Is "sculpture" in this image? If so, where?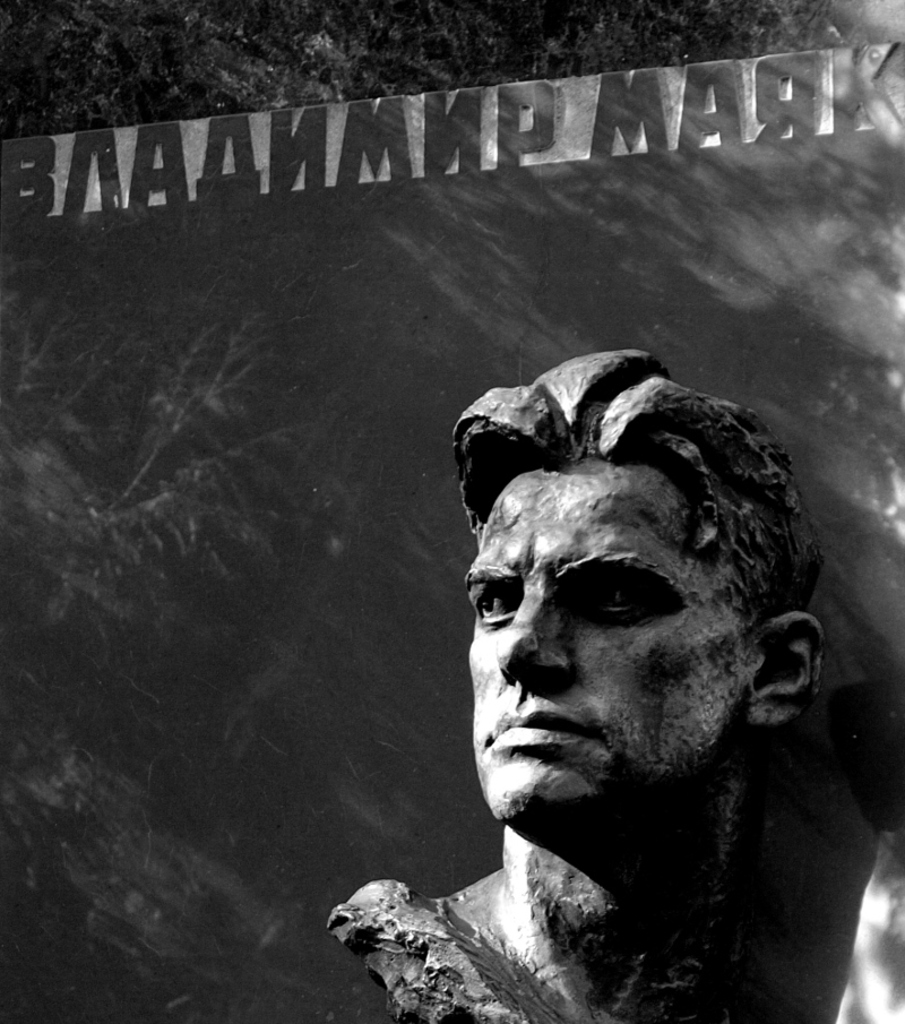
Yes, at l=335, t=317, r=874, b=1023.
